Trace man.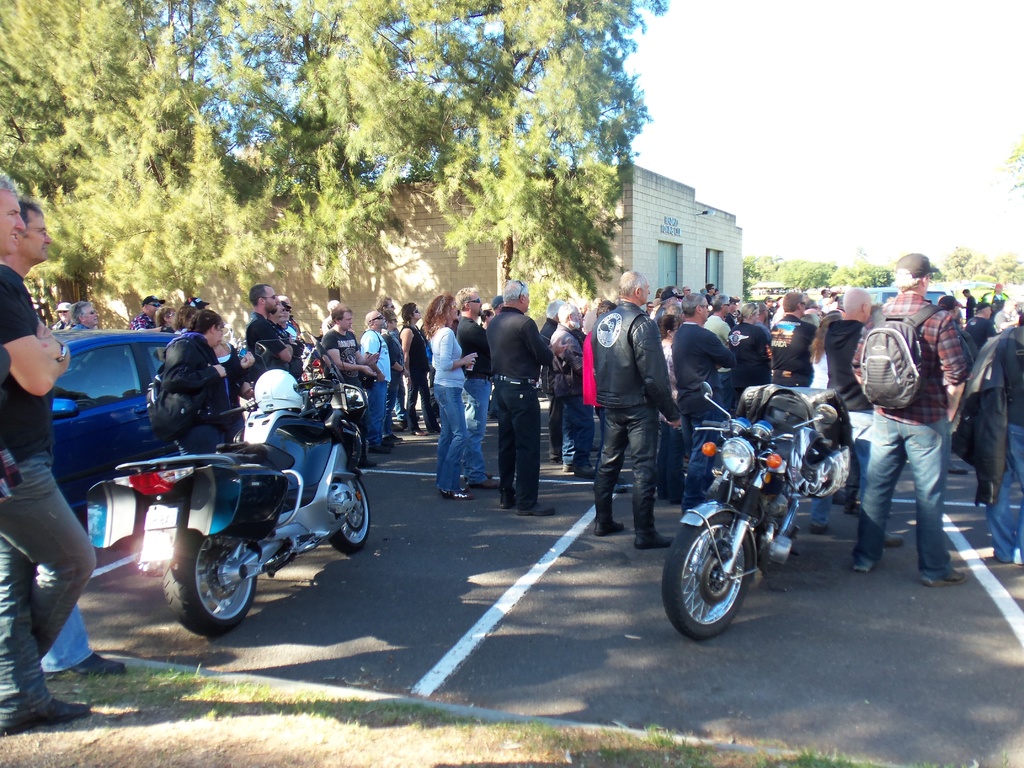
Traced to 446/285/501/491.
